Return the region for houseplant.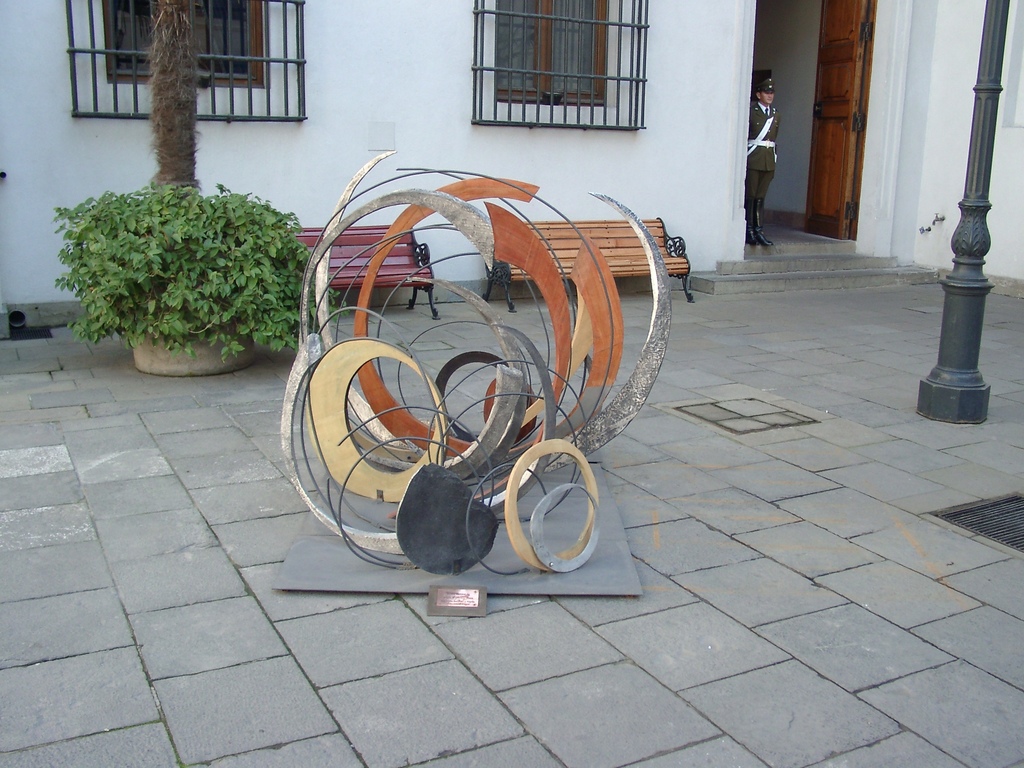
46,147,310,399.
